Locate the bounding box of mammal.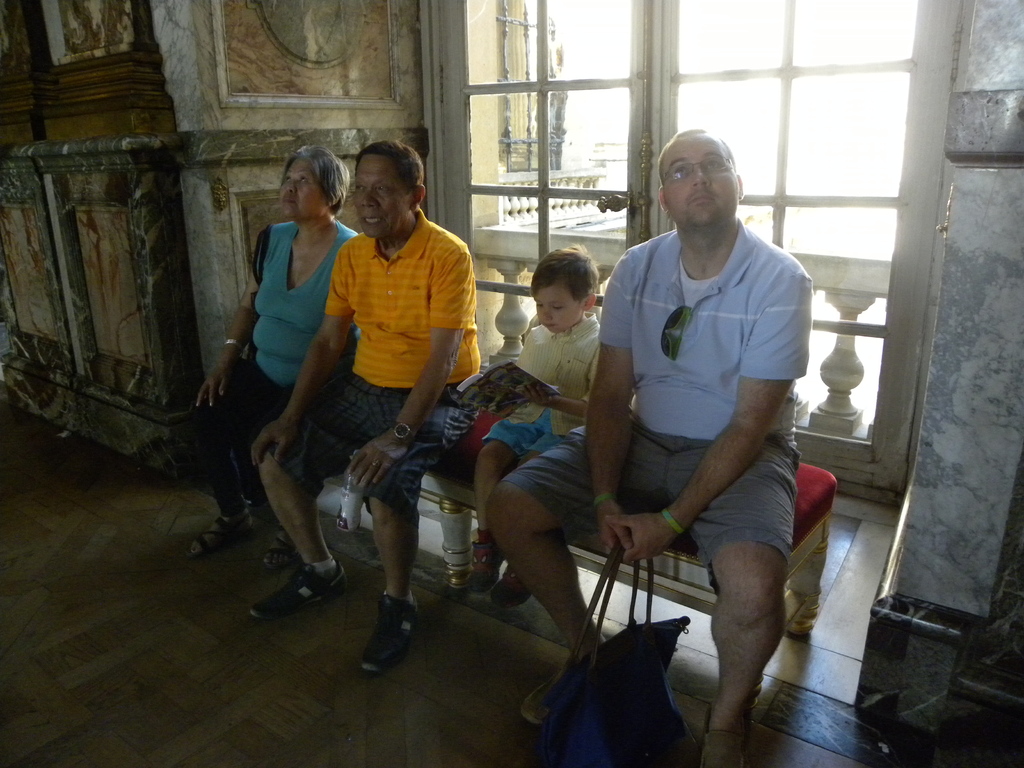
Bounding box: [486, 125, 812, 767].
